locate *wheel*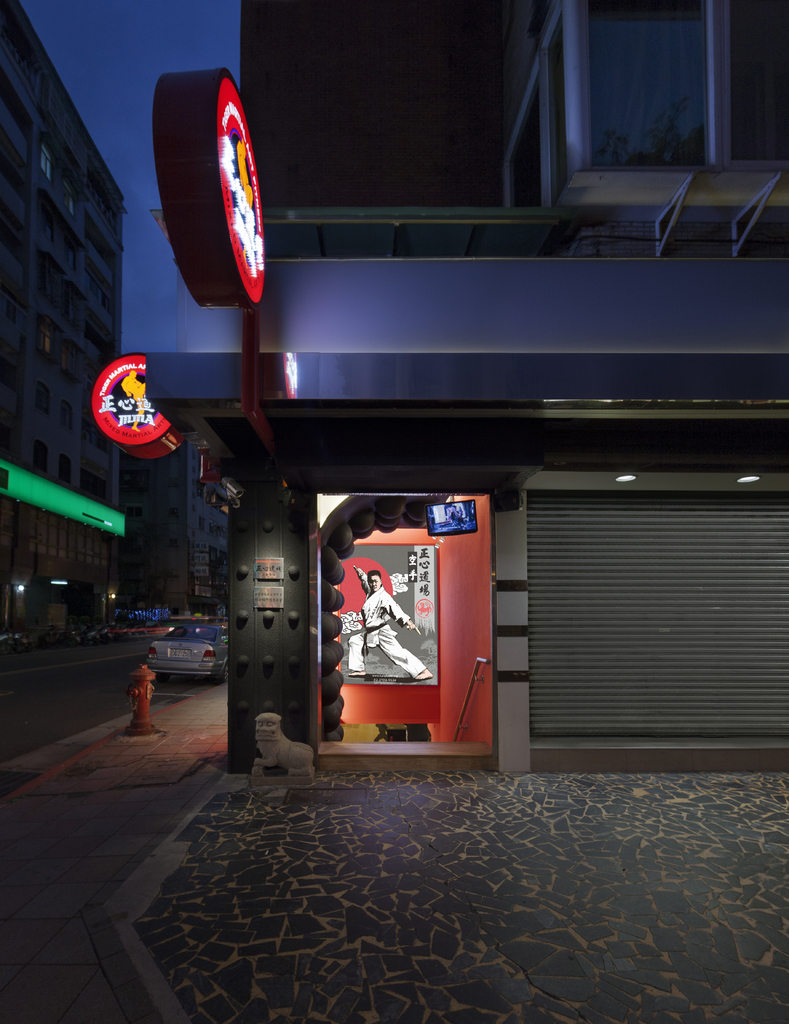
(0, 642, 9, 656)
